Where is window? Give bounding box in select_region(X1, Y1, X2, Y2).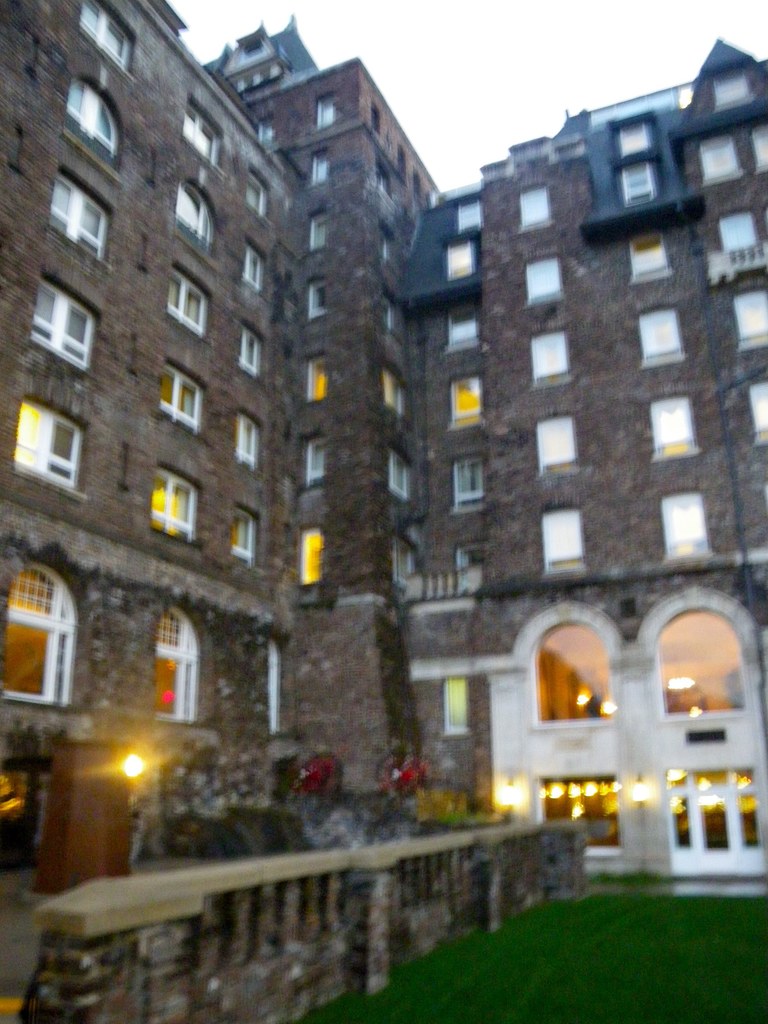
select_region(543, 417, 576, 487).
